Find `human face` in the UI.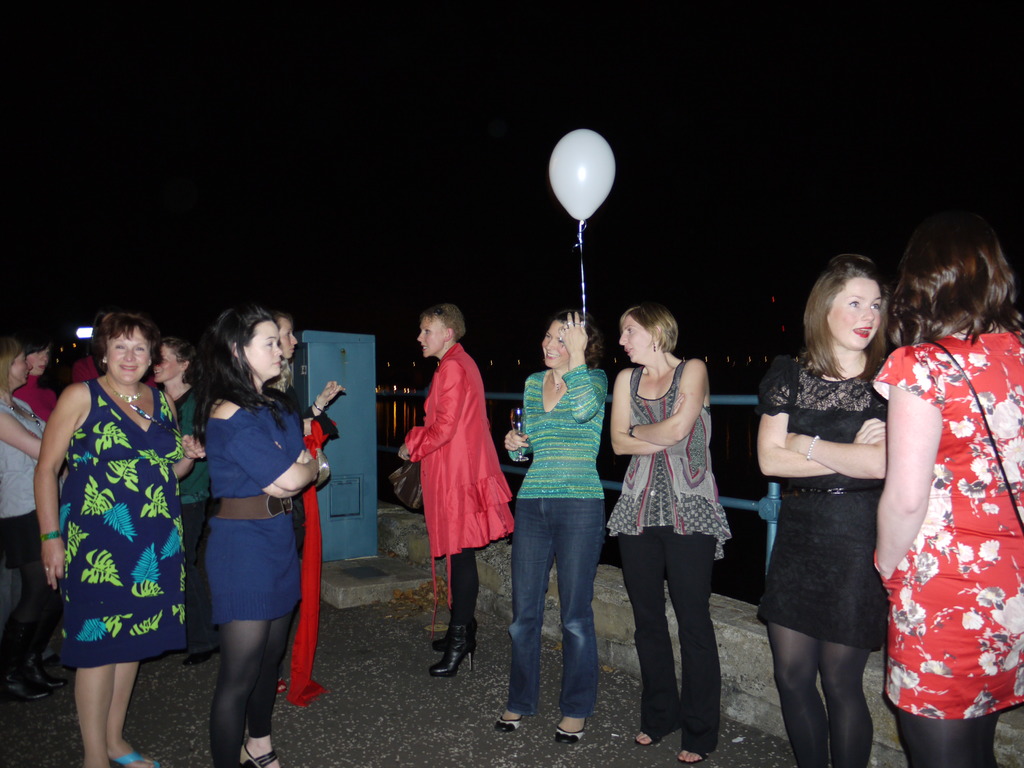
UI element at crop(540, 321, 572, 367).
